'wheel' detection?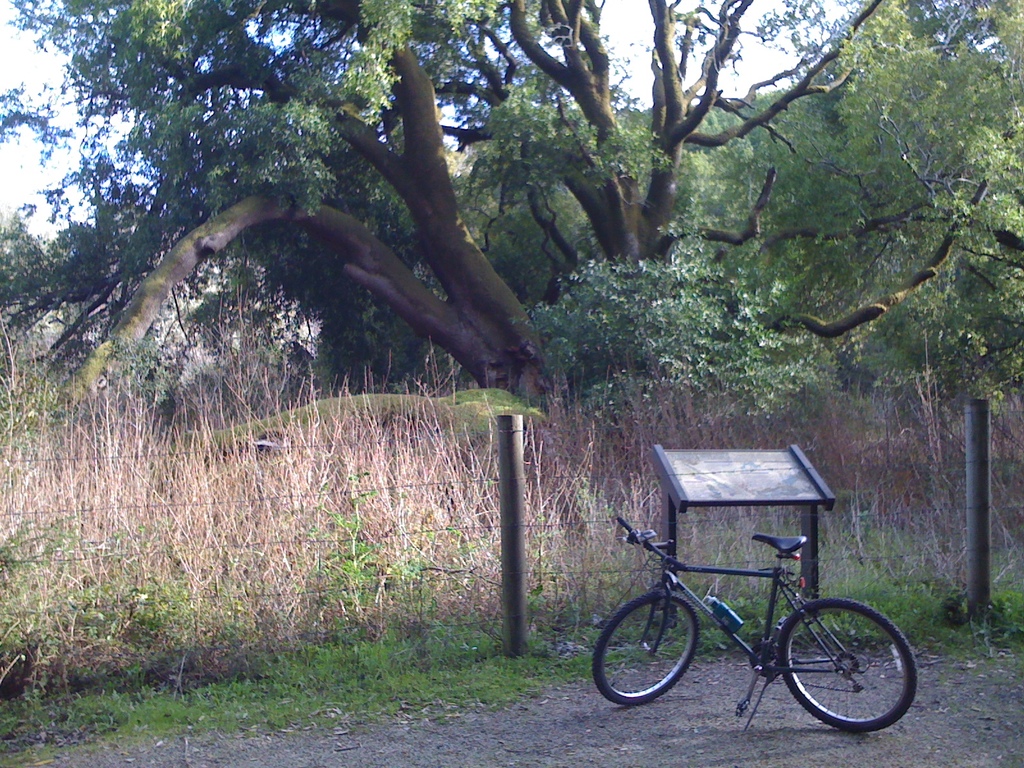
(x1=774, y1=595, x2=919, y2=734)
